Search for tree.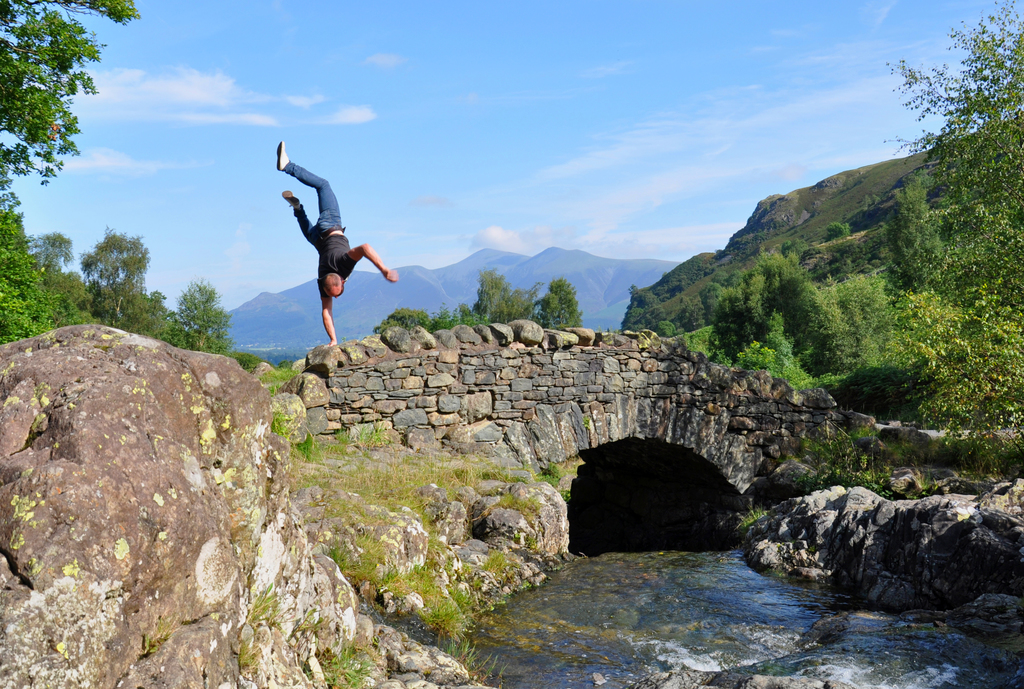
Found at crop(878, 0, 1023, 473).
